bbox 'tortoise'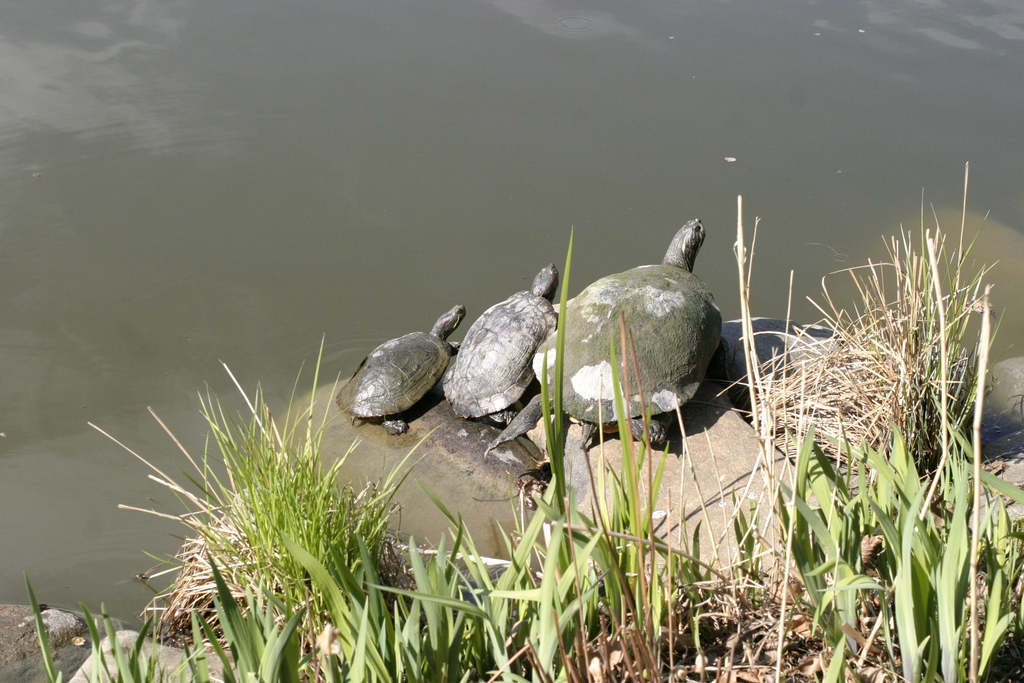
bbox=(483, 214, 731, 452)
